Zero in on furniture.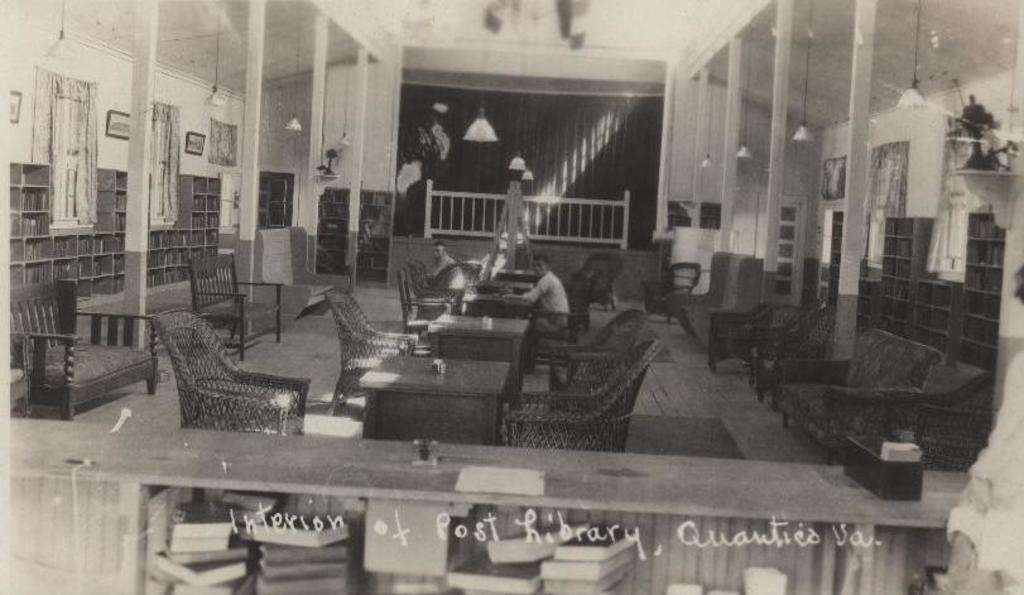
Zeroed in: [x1=188, y1=254, x2=283, y2=358].
